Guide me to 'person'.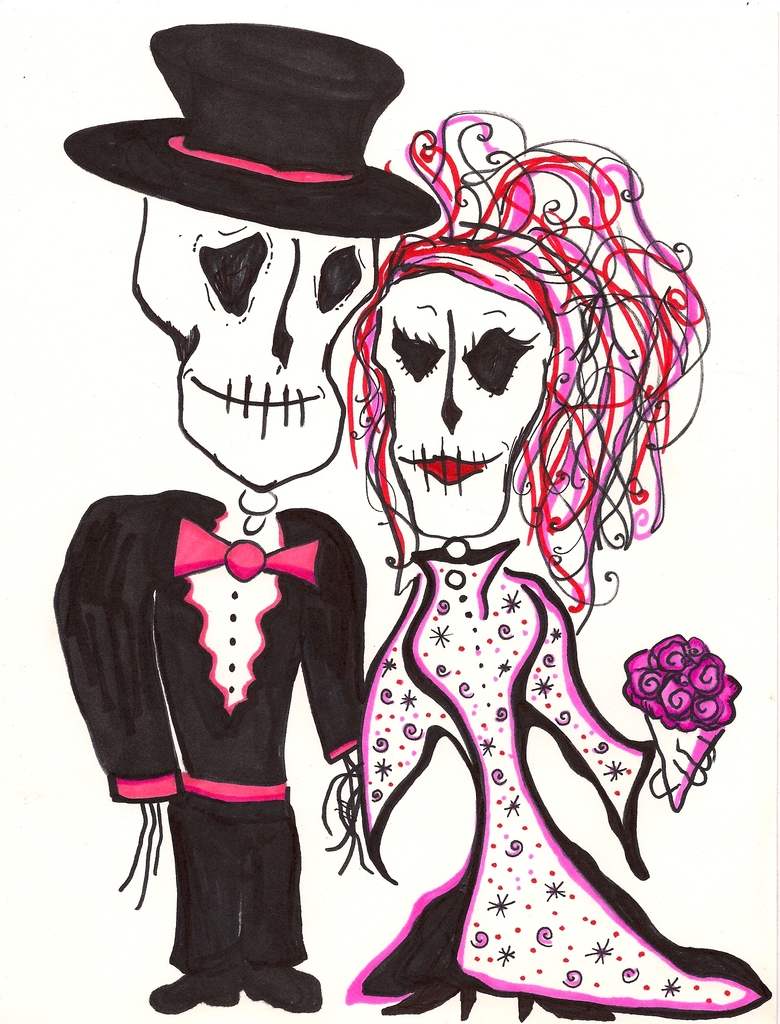
Guidance: left=47, top=22, right=384, bottom=1010.
